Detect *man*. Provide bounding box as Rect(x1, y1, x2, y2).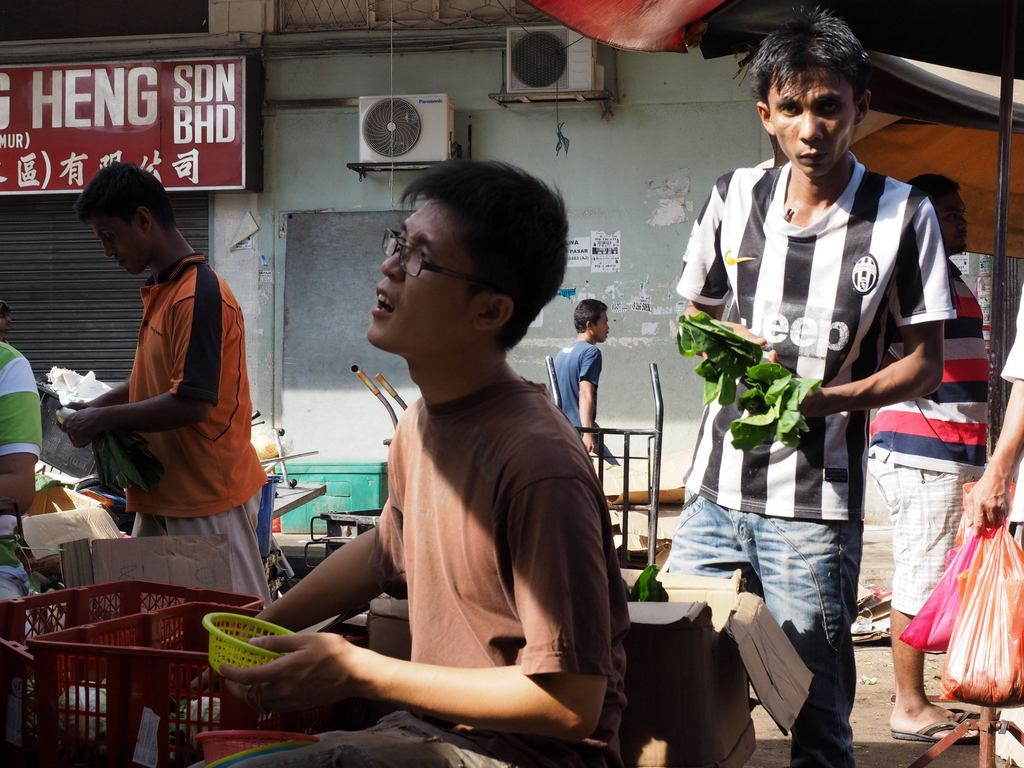
Rect(855, 168, 988, 741).
